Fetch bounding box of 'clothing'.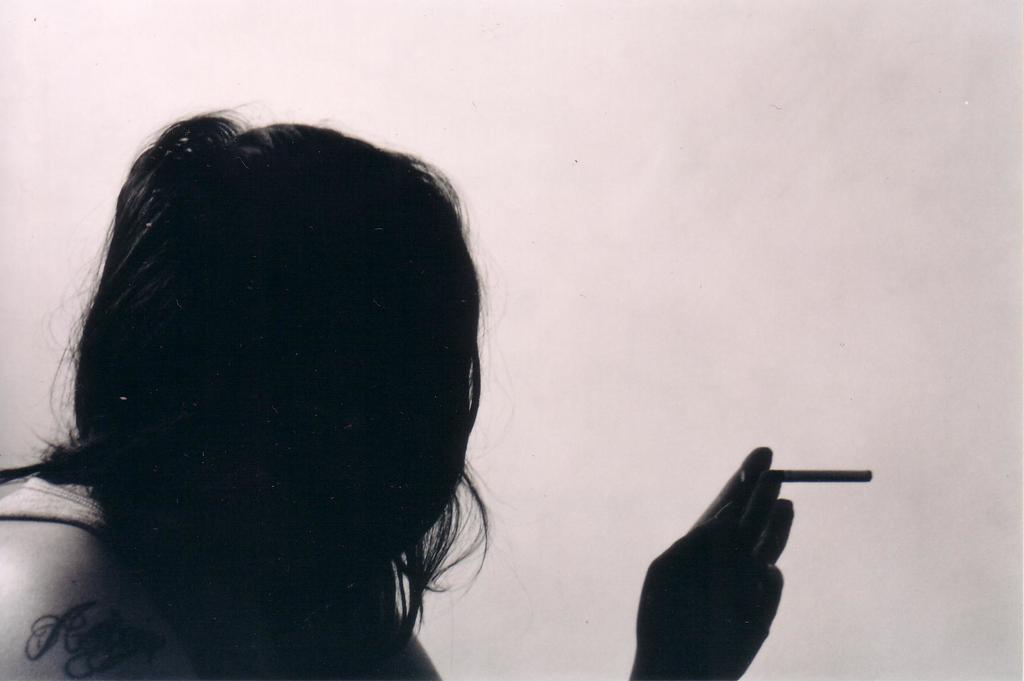
Bbox: region(0, 470, 212, 675).
